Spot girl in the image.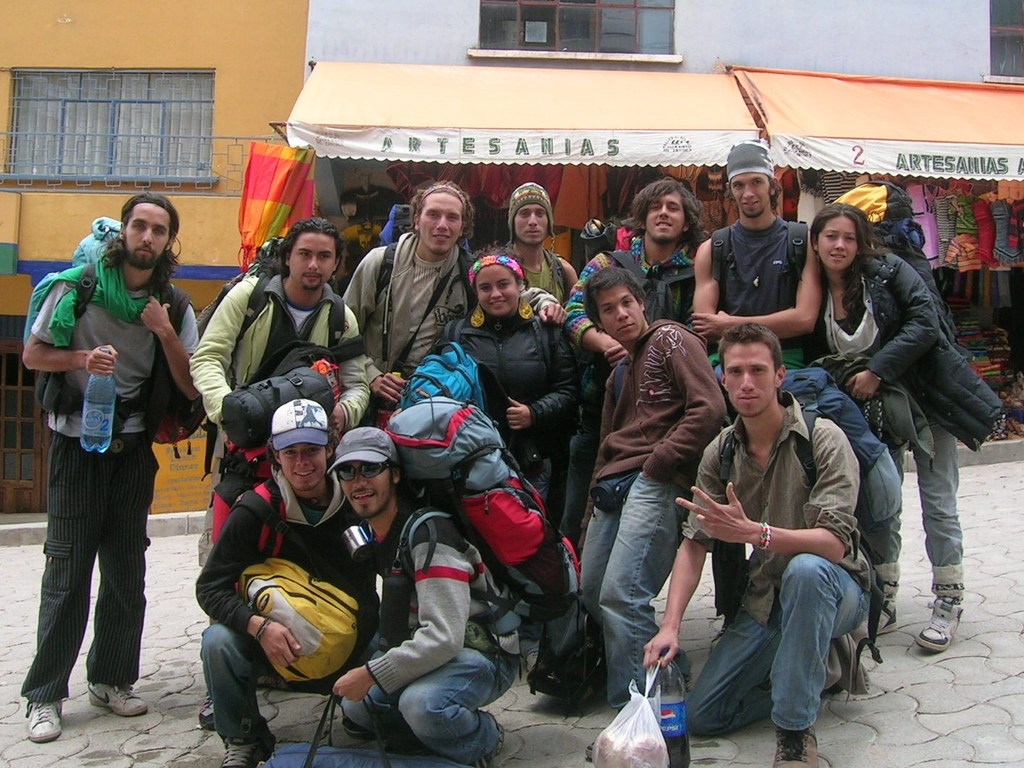
girl found at rect(806, 203, 1005, 650).
